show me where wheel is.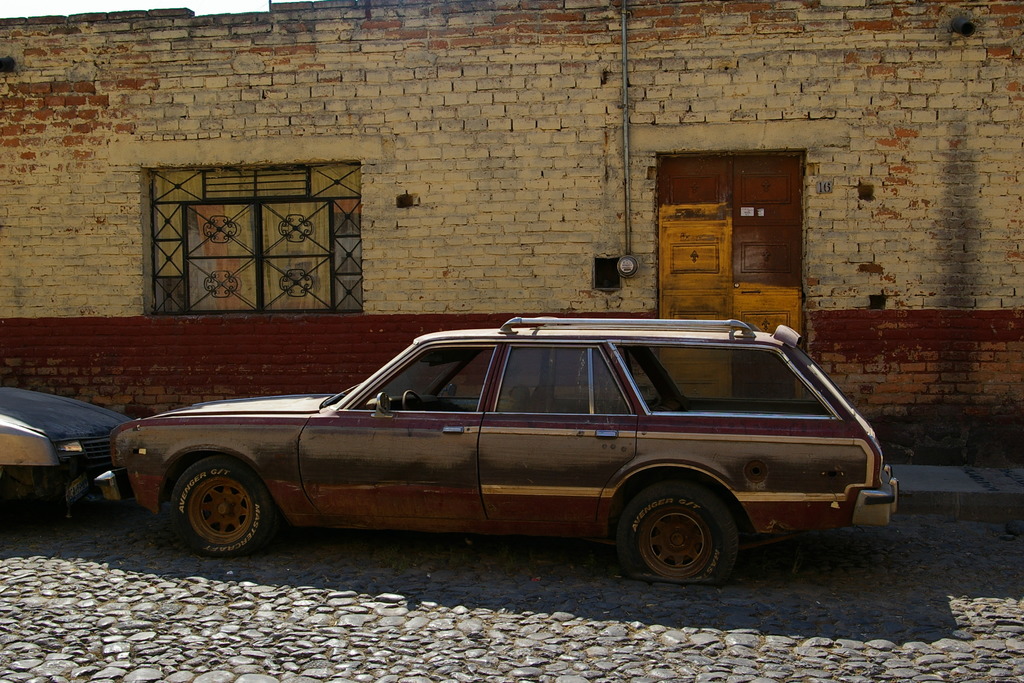
wheel is at locate(400, 390, 426, 409).
